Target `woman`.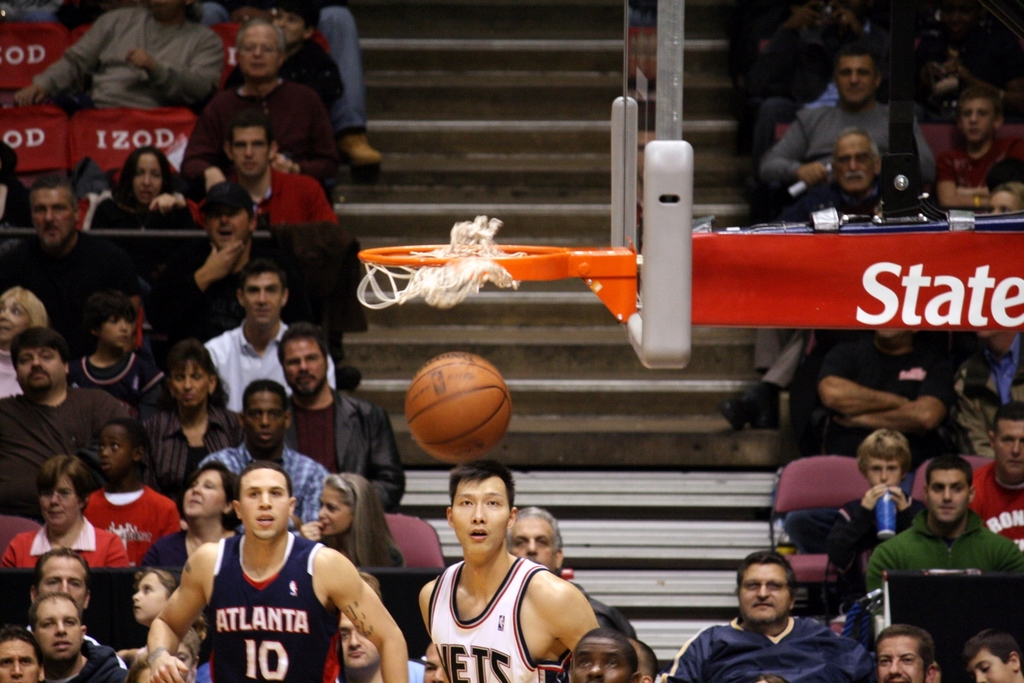
Target region: (93, 140, 195, 234).
